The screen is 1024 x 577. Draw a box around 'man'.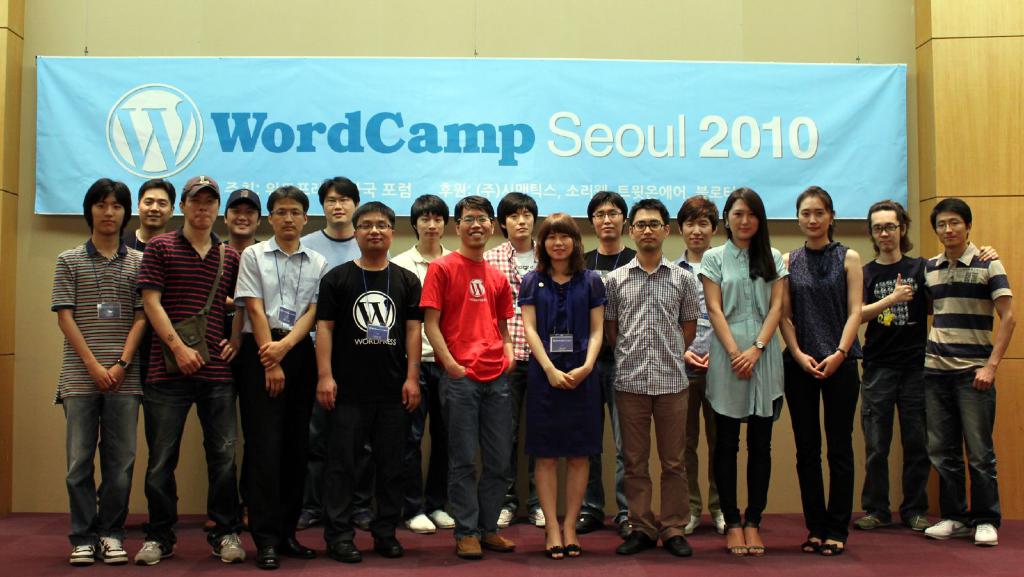
select_region(481, 191, 554, 522).
